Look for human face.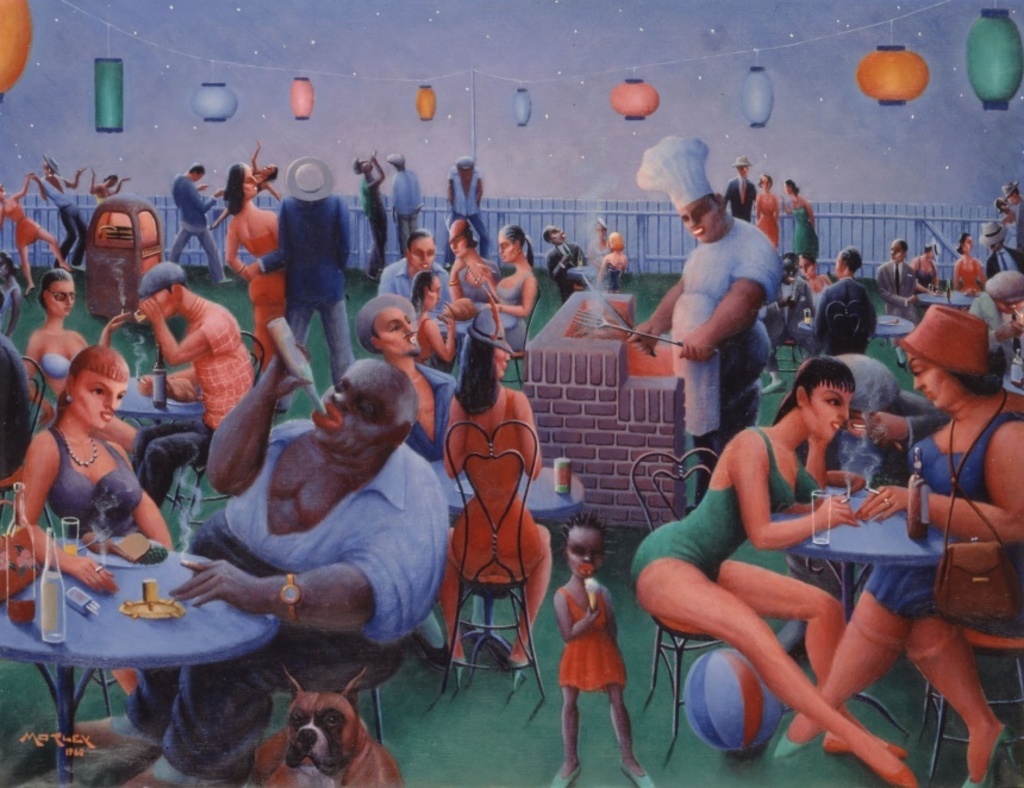
Found: 1007/187/1019/199.
